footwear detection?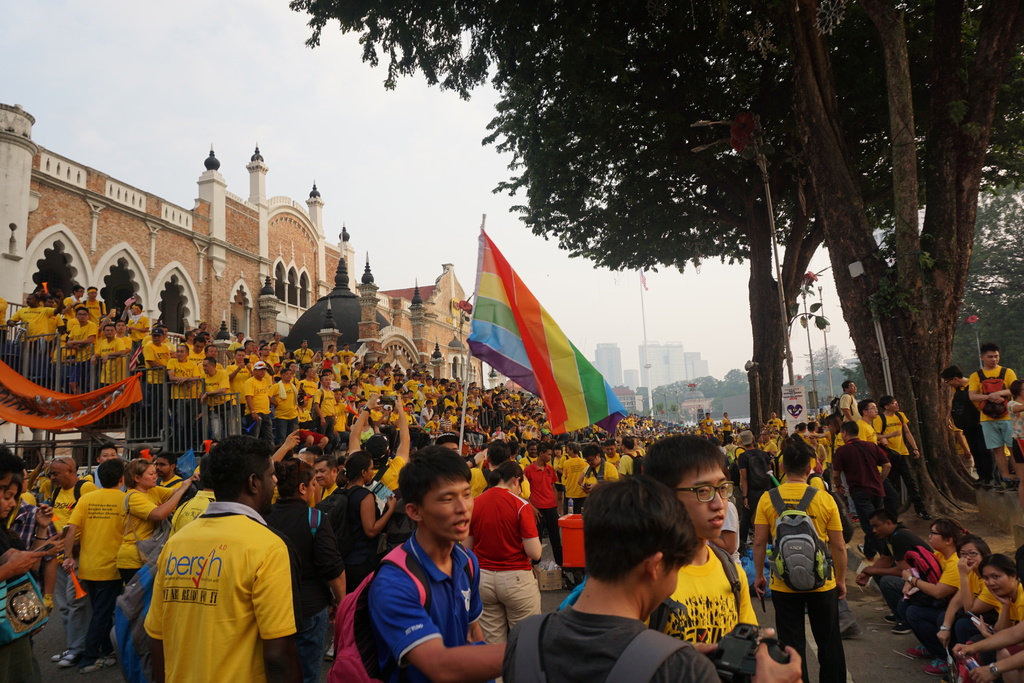
bbox=[888, 621, 911, 635]
